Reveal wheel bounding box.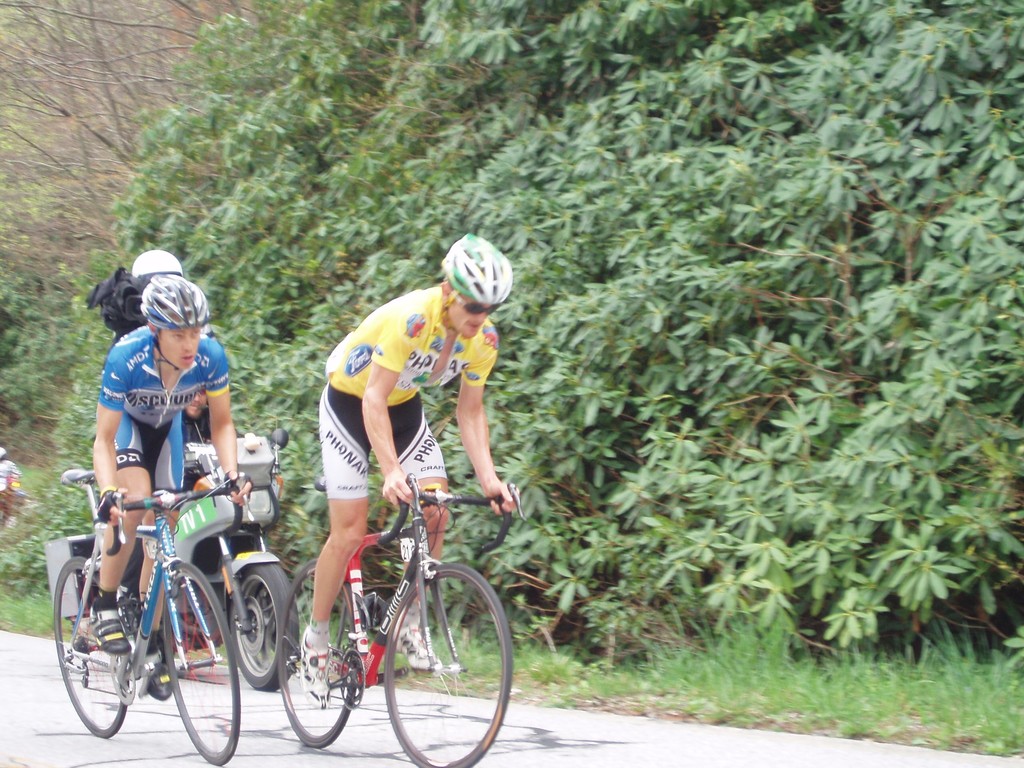
Revealed: 382 547 520 767.
